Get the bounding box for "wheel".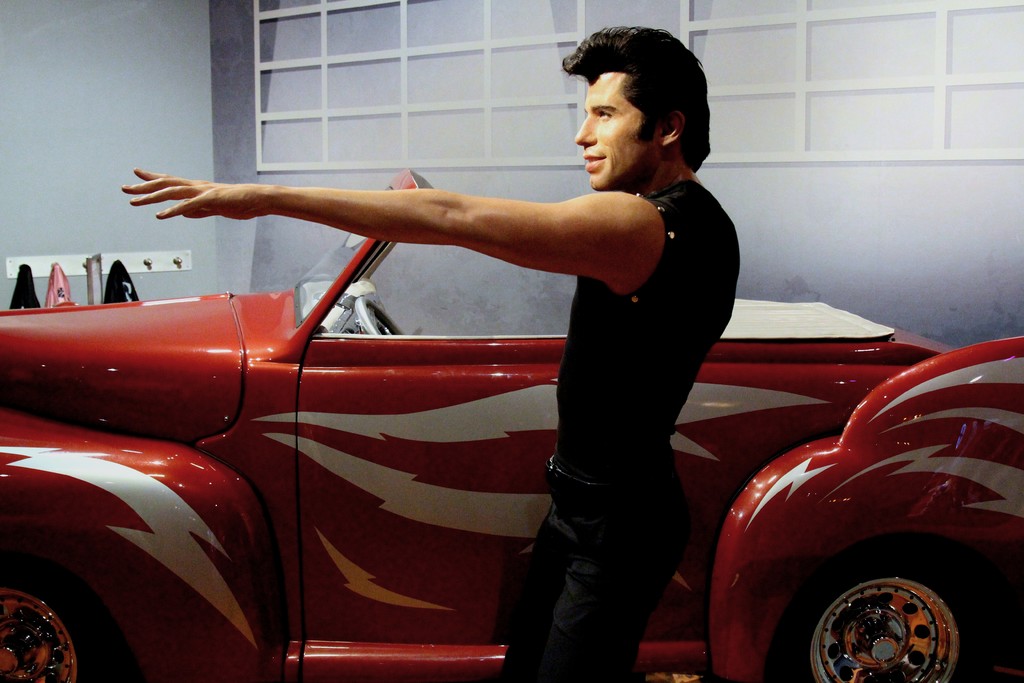
locate(806, 554, 984, 682).
